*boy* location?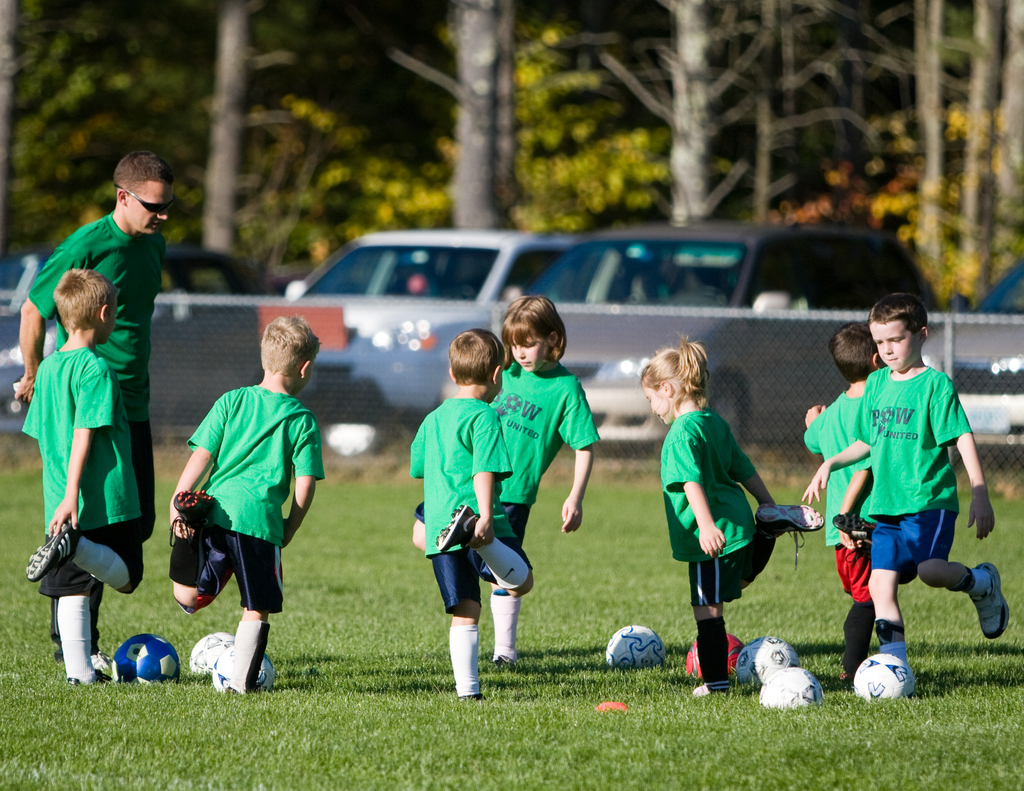
select_region(410, 328, 530, 700)
